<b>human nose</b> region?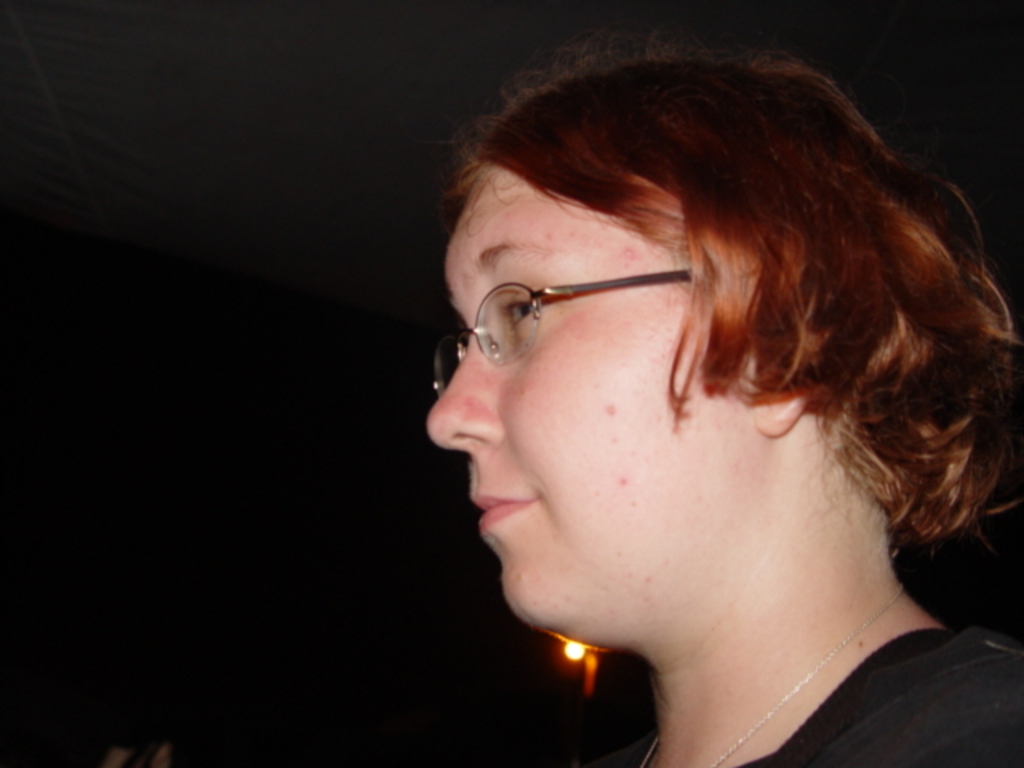
locate(426, 331, 501, 453)
